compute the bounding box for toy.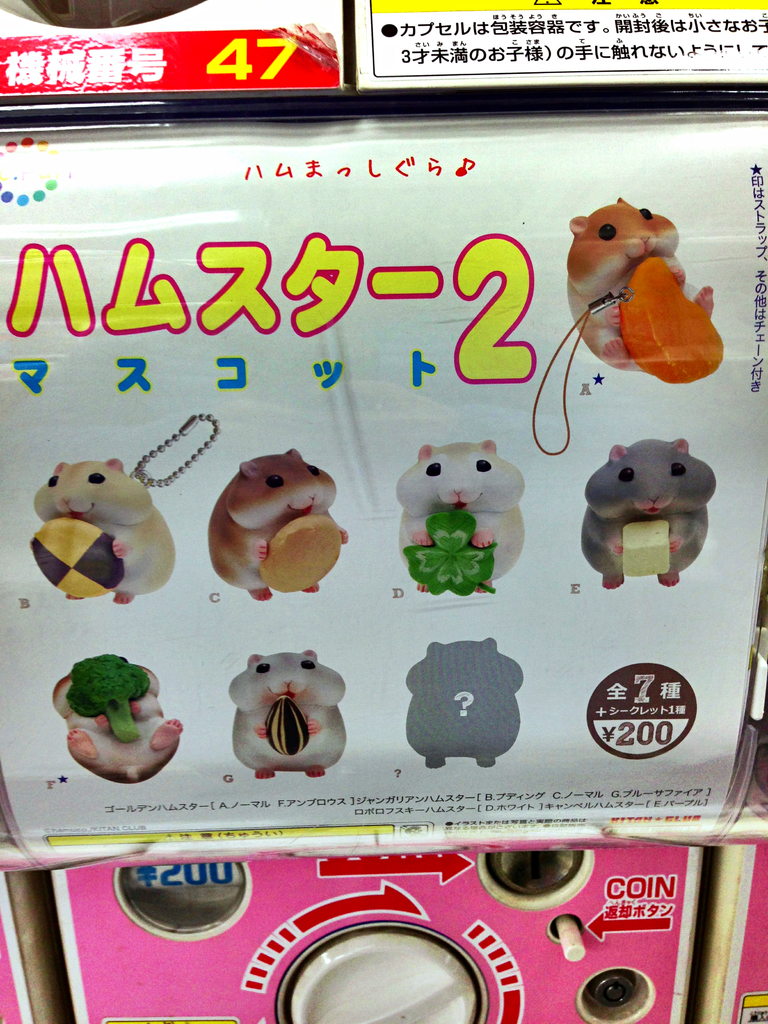
(49, 660, 184, 786).
